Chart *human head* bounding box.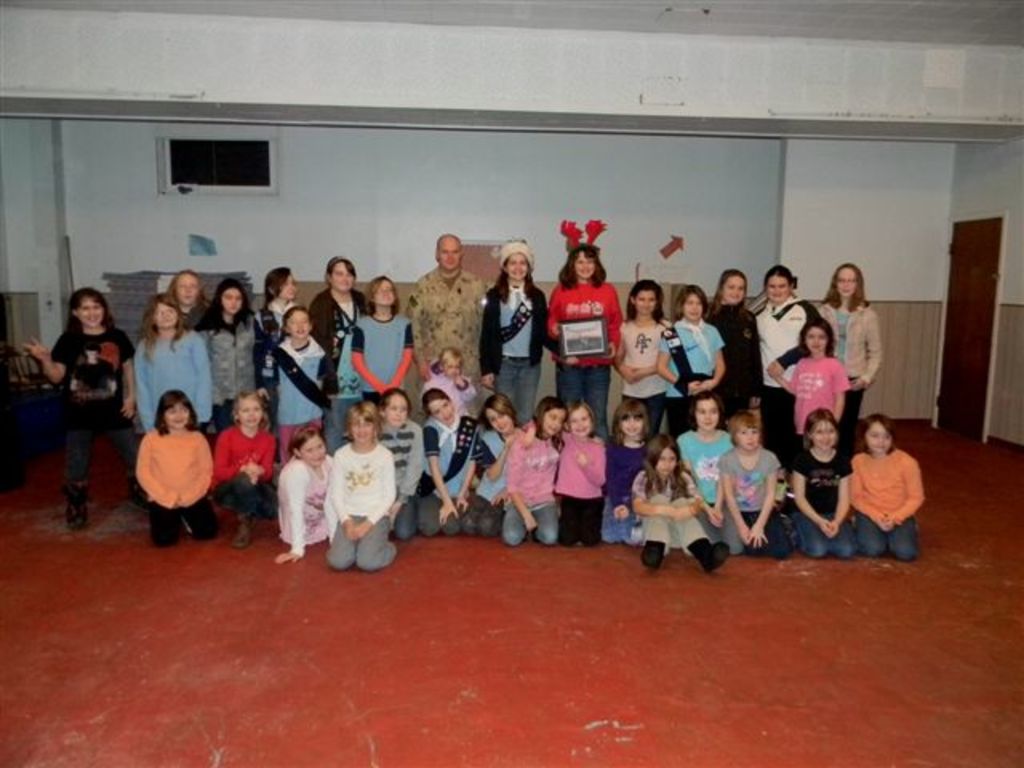
Charted: l=323, t=254, r=358, b=296.
